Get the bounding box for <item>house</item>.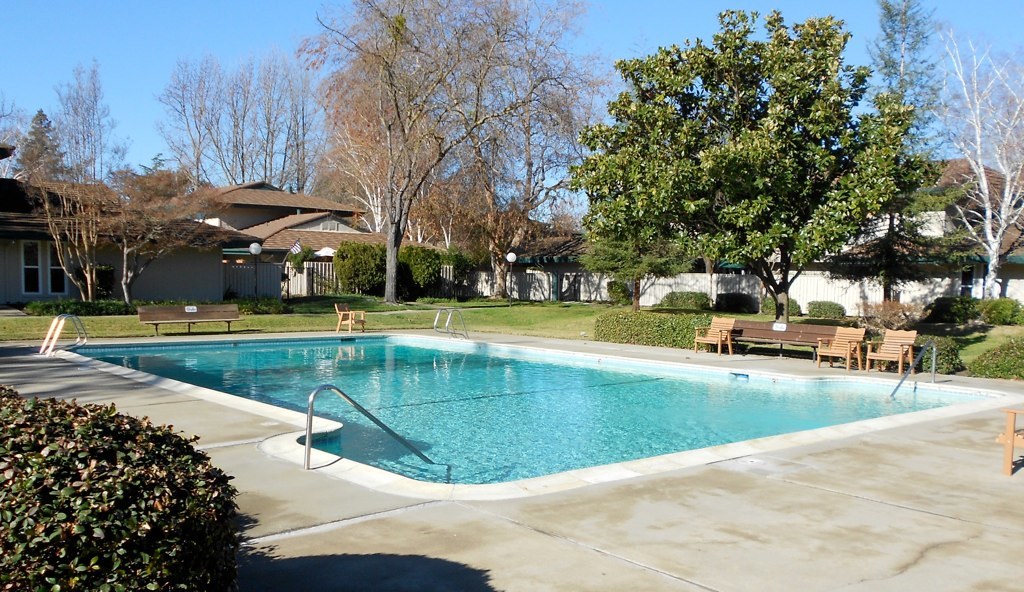
rect(388, 180, 471, 295).
